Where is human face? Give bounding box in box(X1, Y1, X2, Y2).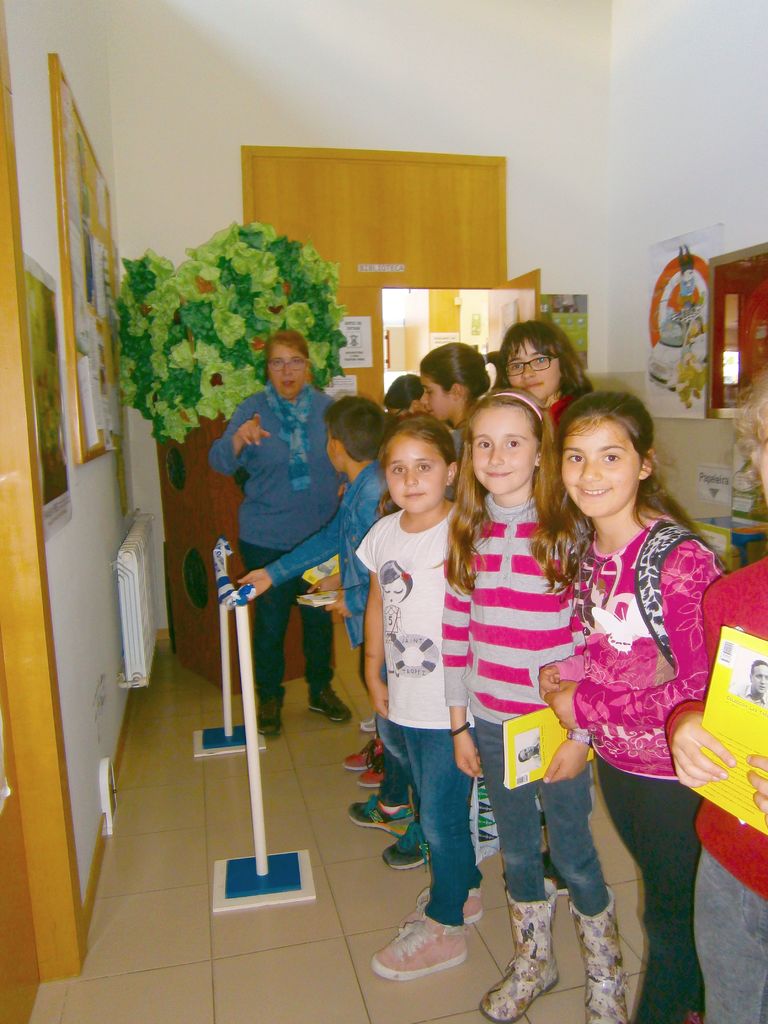
box(420, 373, 464, 424).
